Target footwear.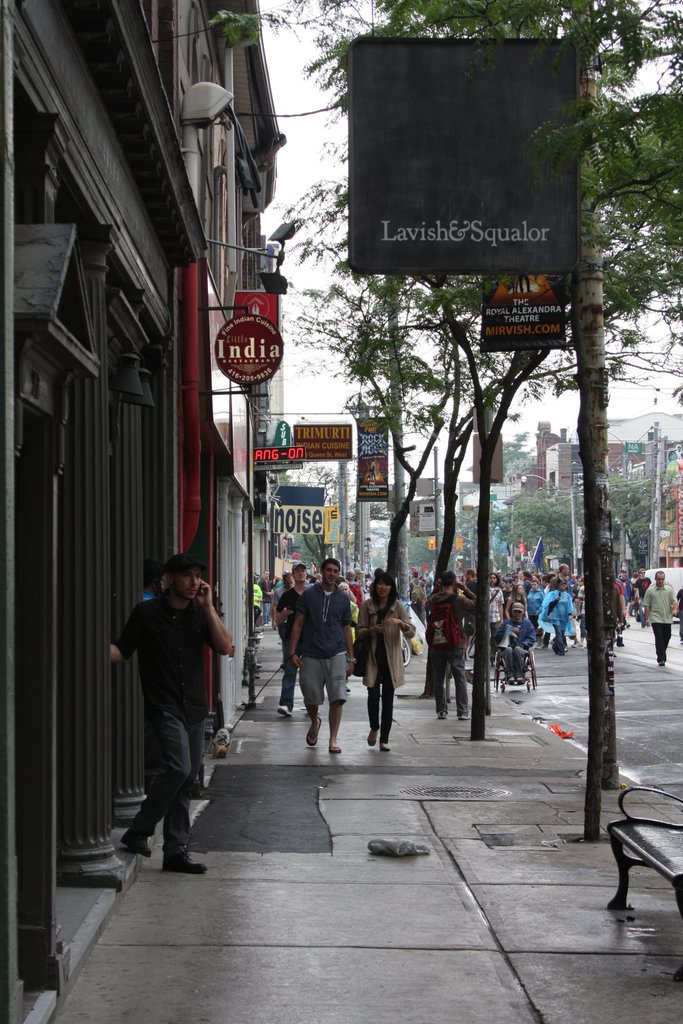
Target region: [left=616, top=637, right=627, bottom=648].
